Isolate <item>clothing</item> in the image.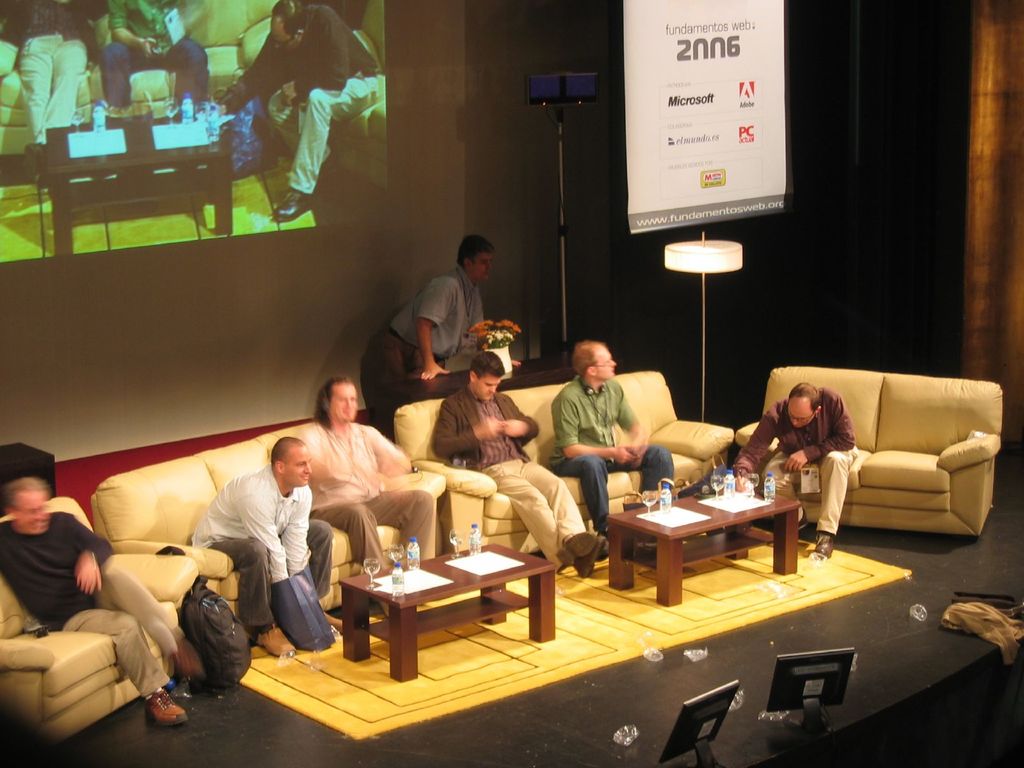
Isolated region: 360:259:486:437.
